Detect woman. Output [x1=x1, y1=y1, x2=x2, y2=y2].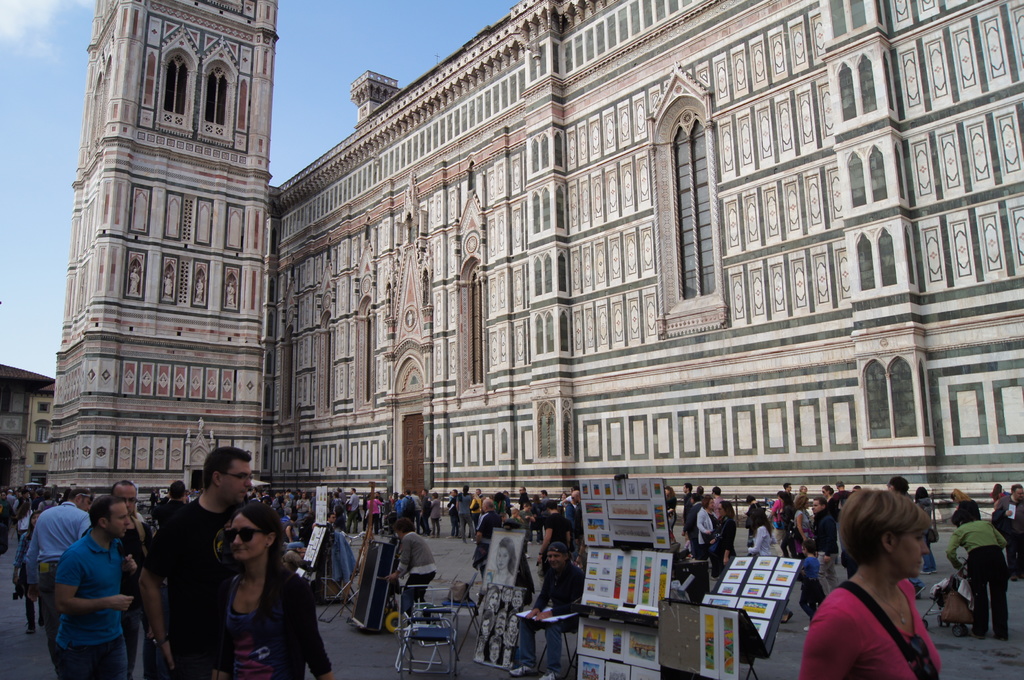
[x1=820, y1=482, x2=837, y2=524].
